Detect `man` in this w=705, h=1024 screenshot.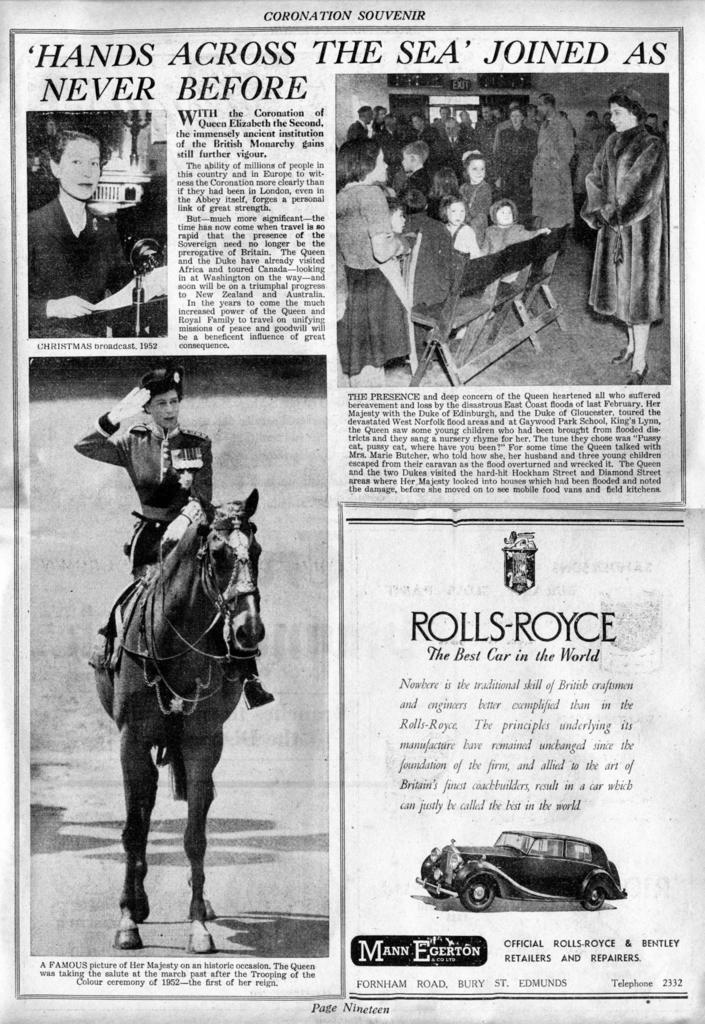
Detection: box(574, 109, 610, 206).
